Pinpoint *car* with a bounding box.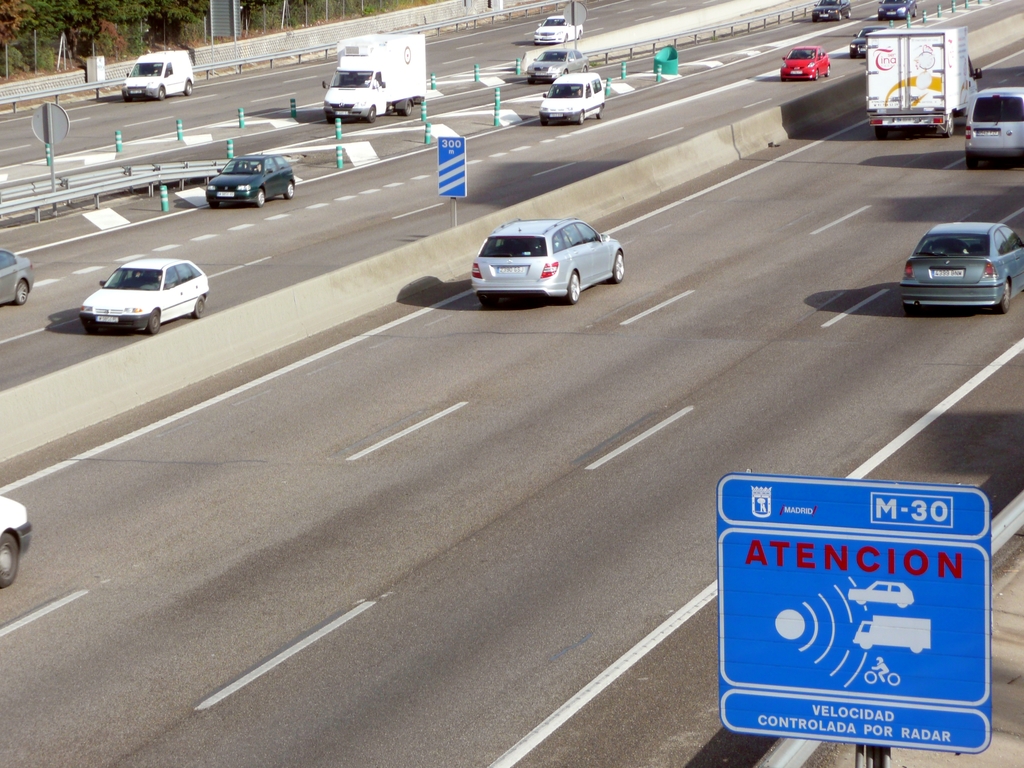
x1=877, y1=0, x2=919, y2=19.
